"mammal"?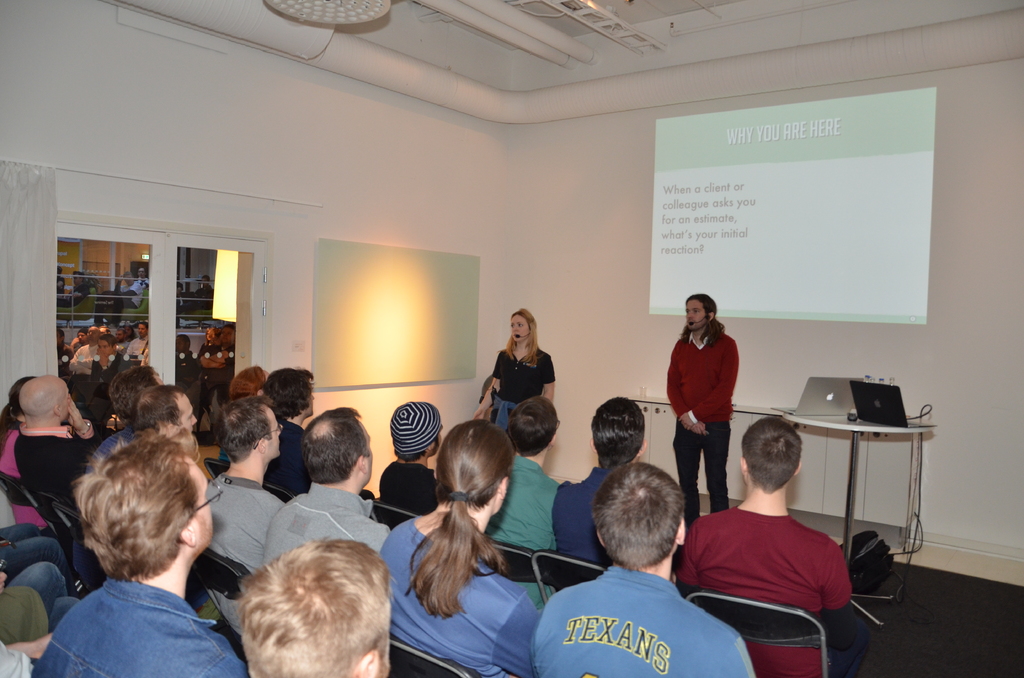
crop(0, 523, 72, 583)
